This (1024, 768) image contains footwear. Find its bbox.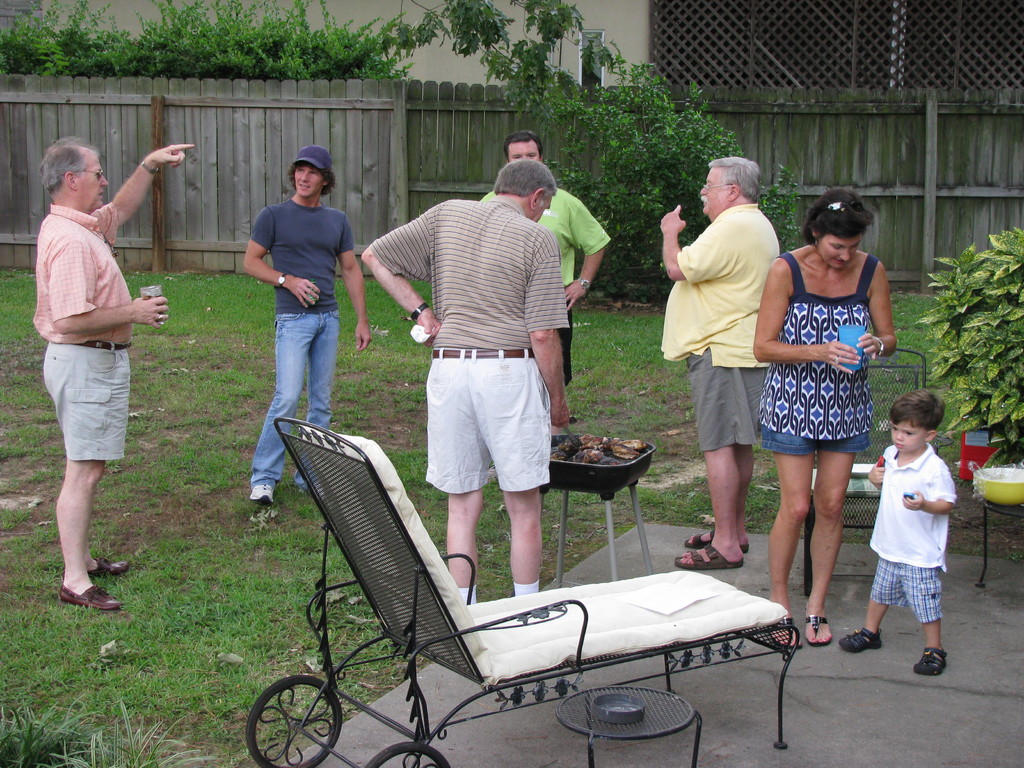
[x1=768, y1=611, x2=799, y2=652].
